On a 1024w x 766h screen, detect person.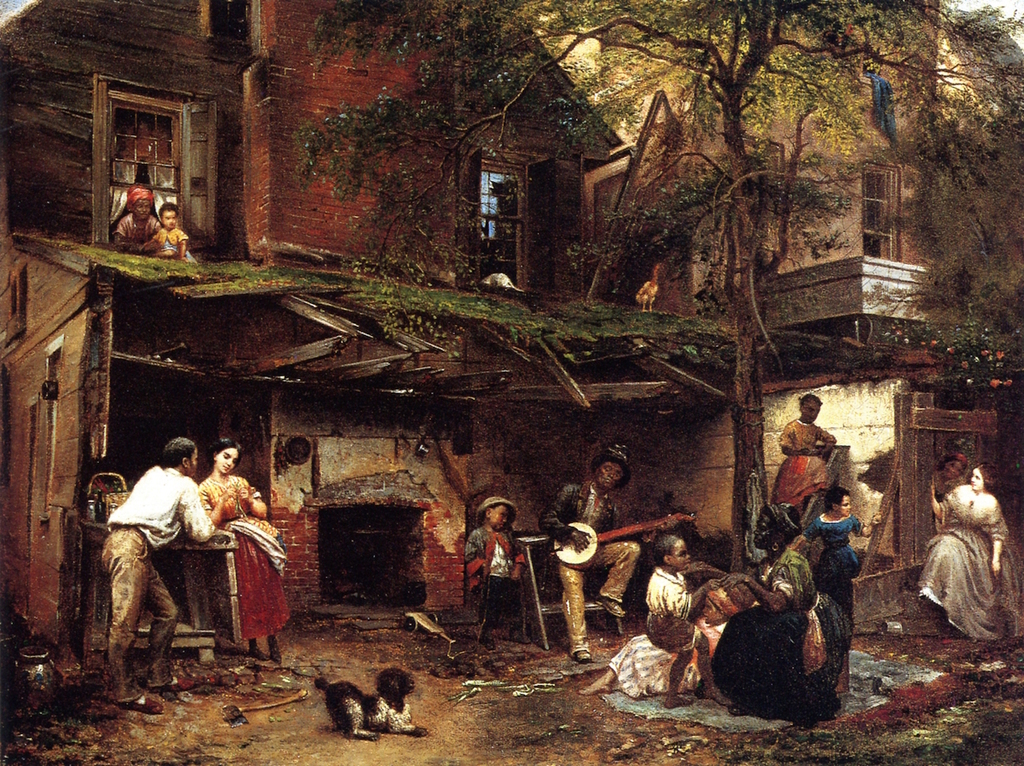
795,489,886,616.
